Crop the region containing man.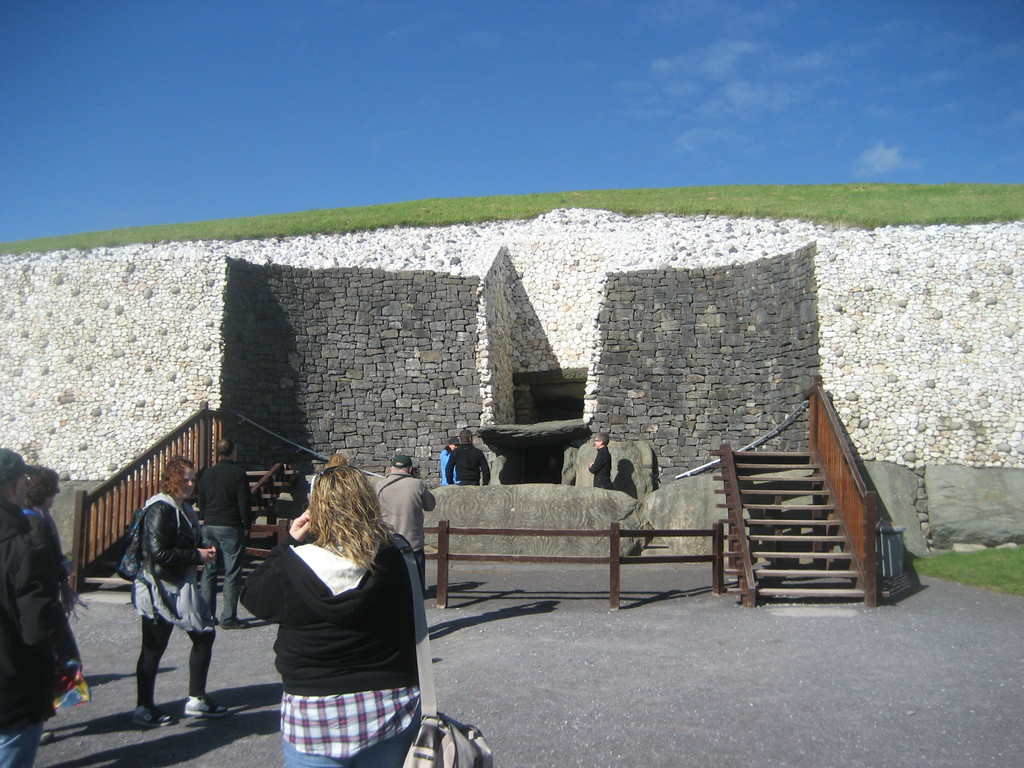
Crop region: left=438, top=440, right=462, bottom=486.
